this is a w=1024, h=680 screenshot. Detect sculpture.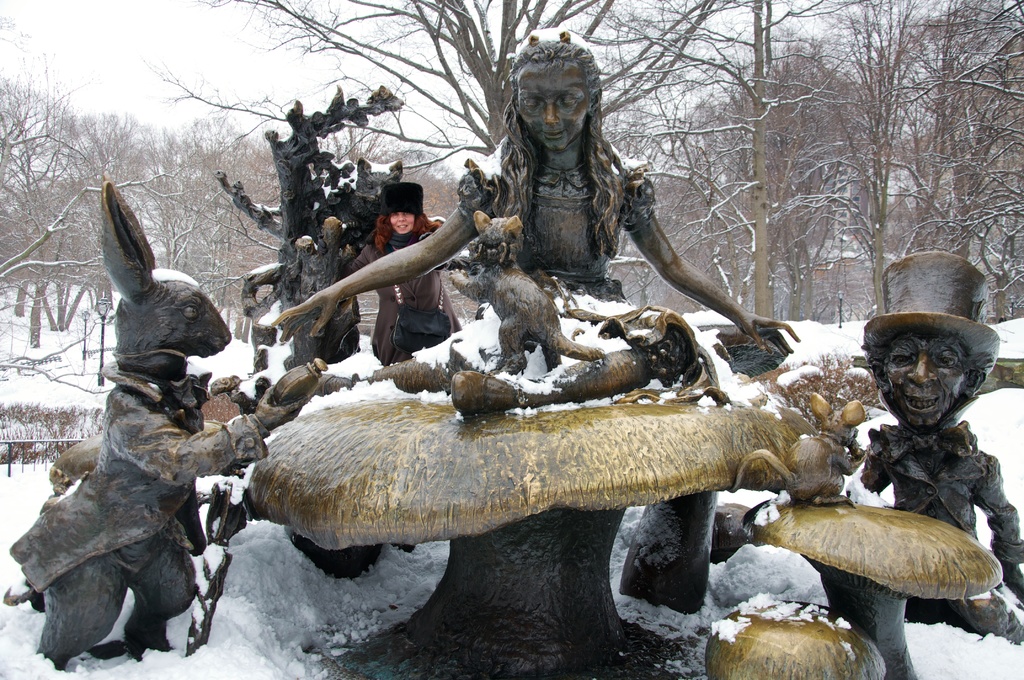
827 289 1020 569.
